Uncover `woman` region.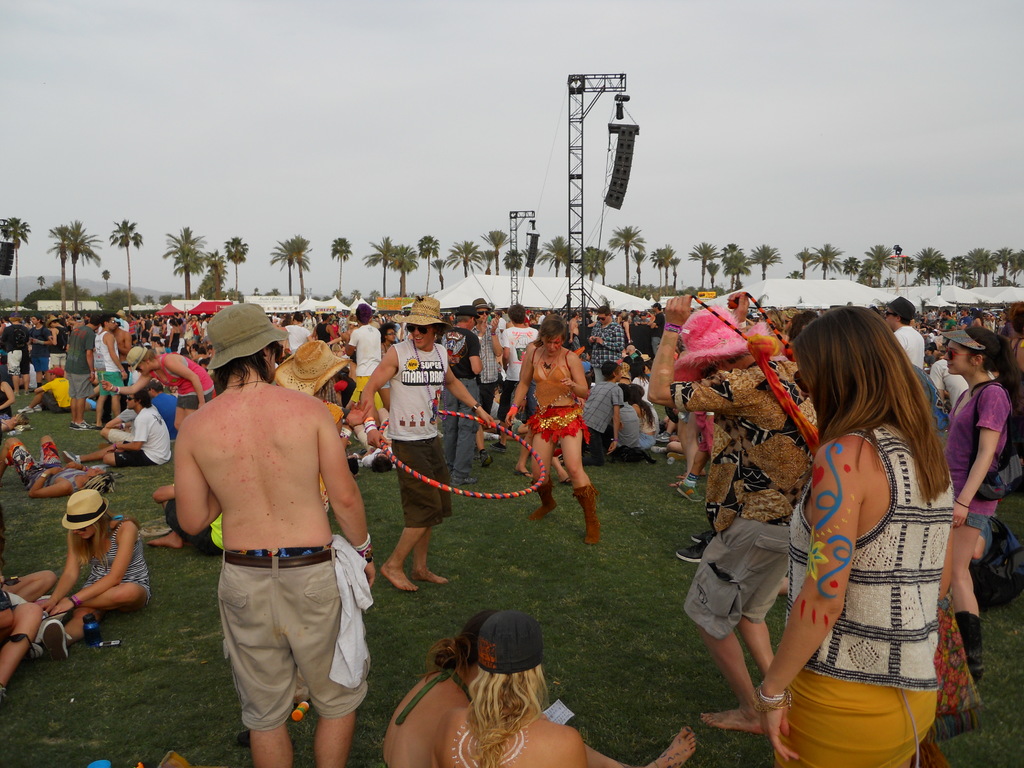
Uncovered: bbox=(102, 344, 217, 440).
